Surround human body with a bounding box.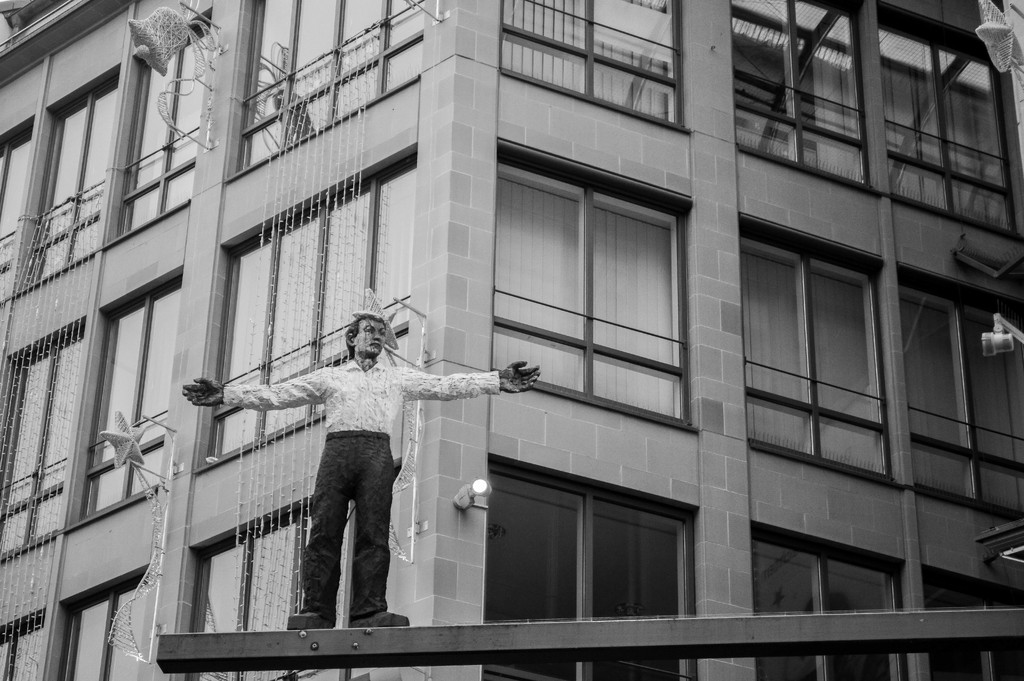
bbox=[184, 314, 533, 634].
